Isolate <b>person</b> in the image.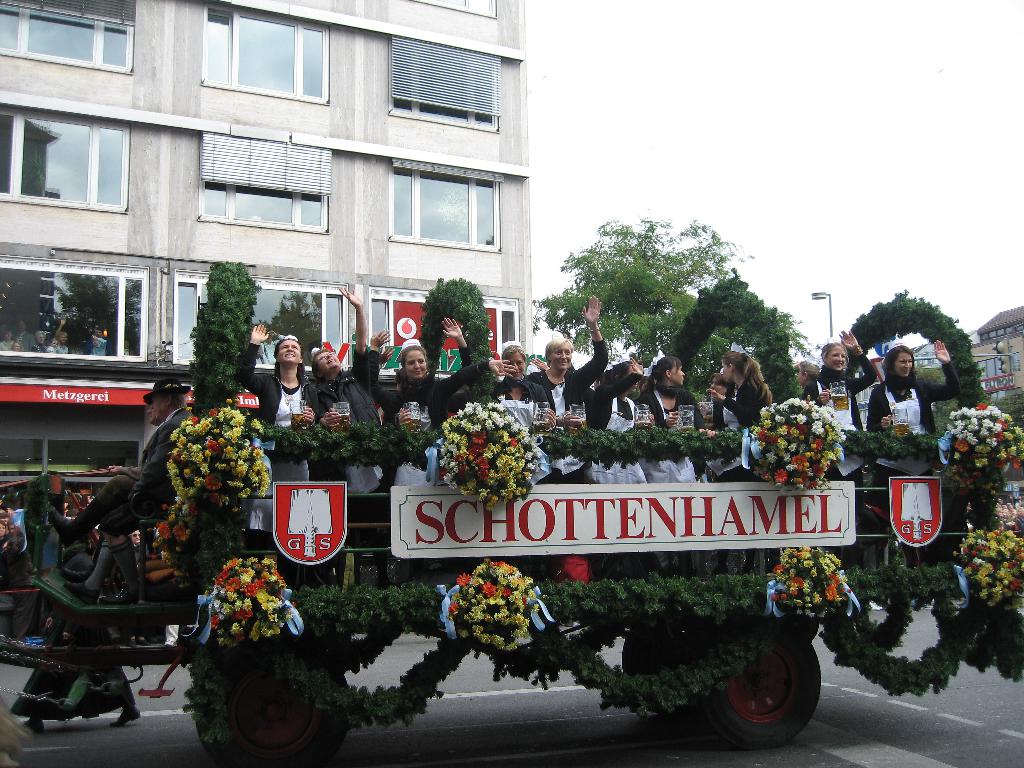
Isolated region: 374 323 474 435.
